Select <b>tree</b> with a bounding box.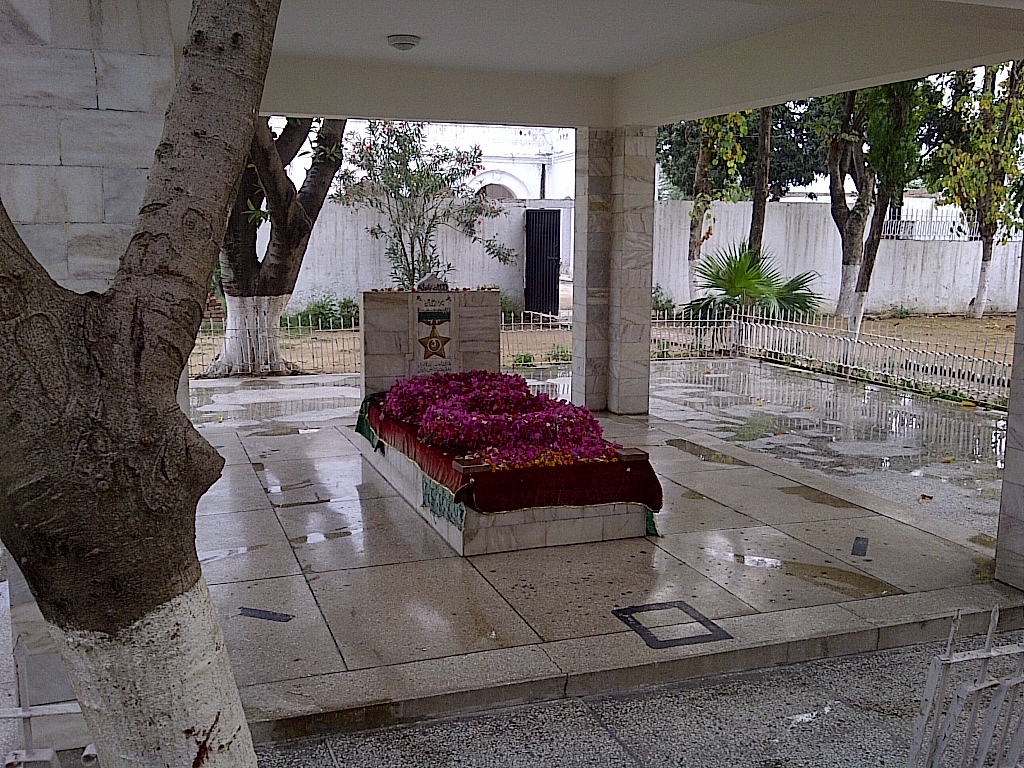
bbox(0, 0, 279, 762).
